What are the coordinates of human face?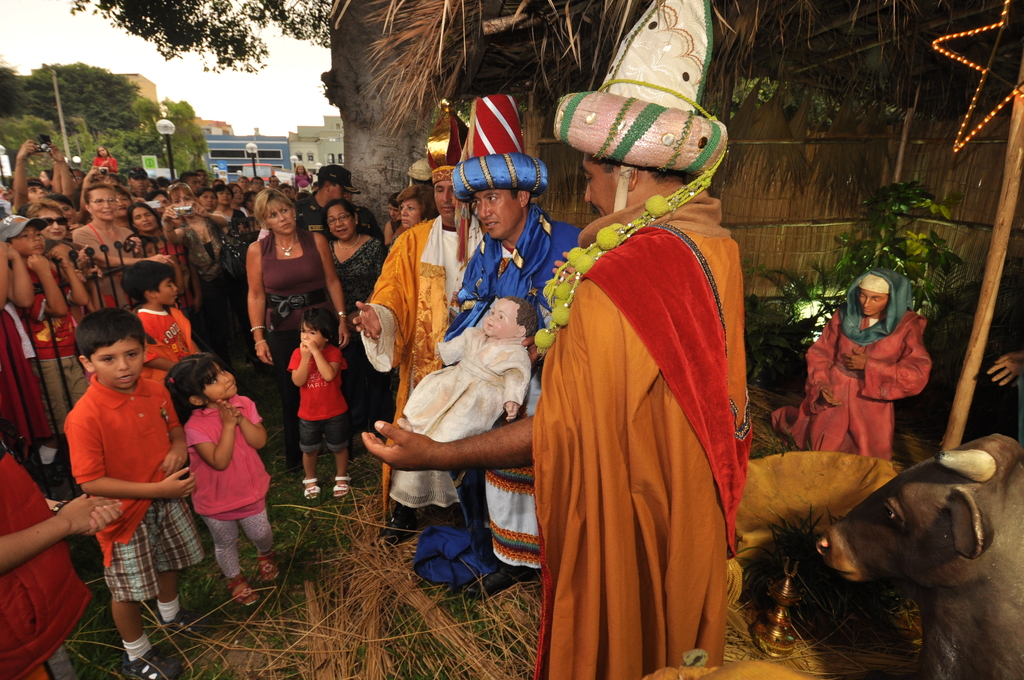
[330,182,350,203].
